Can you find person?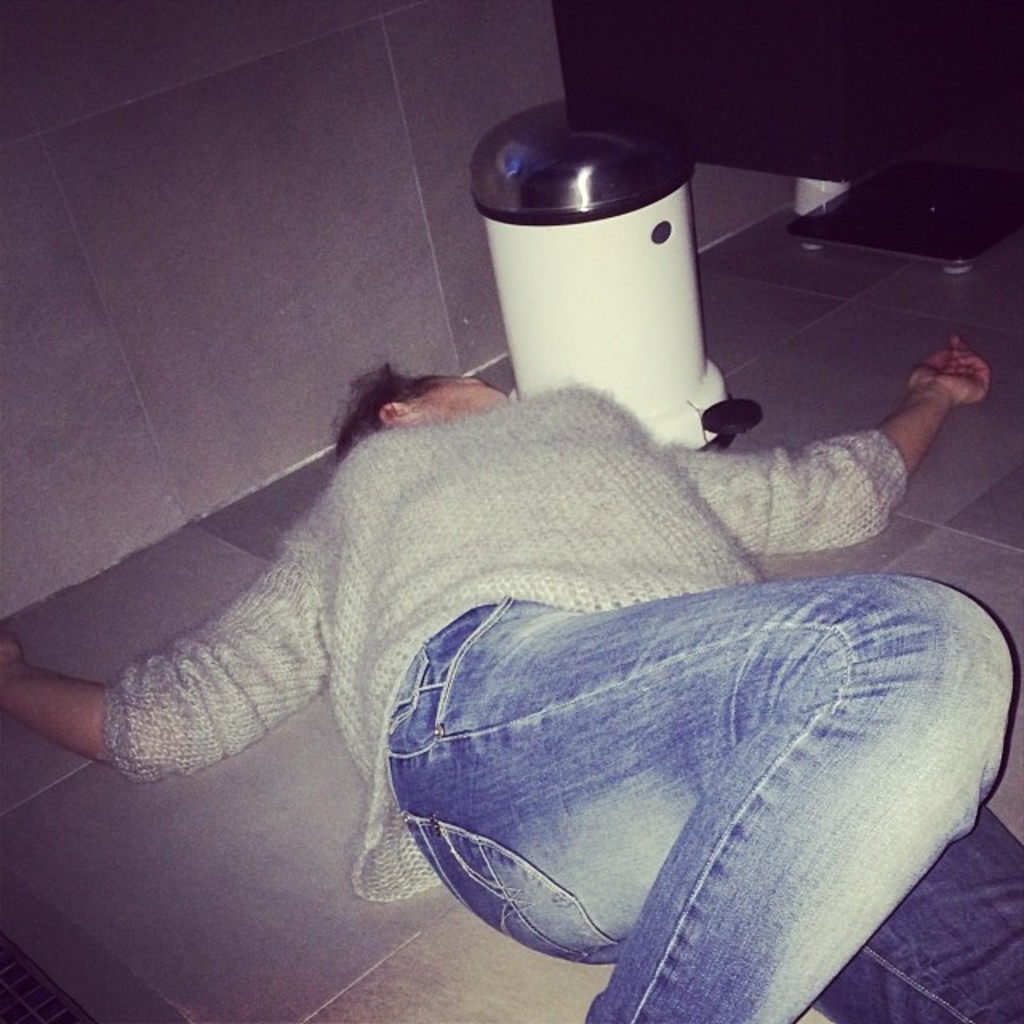
Yes, bounding box: box(106, 347, 968, 934).
